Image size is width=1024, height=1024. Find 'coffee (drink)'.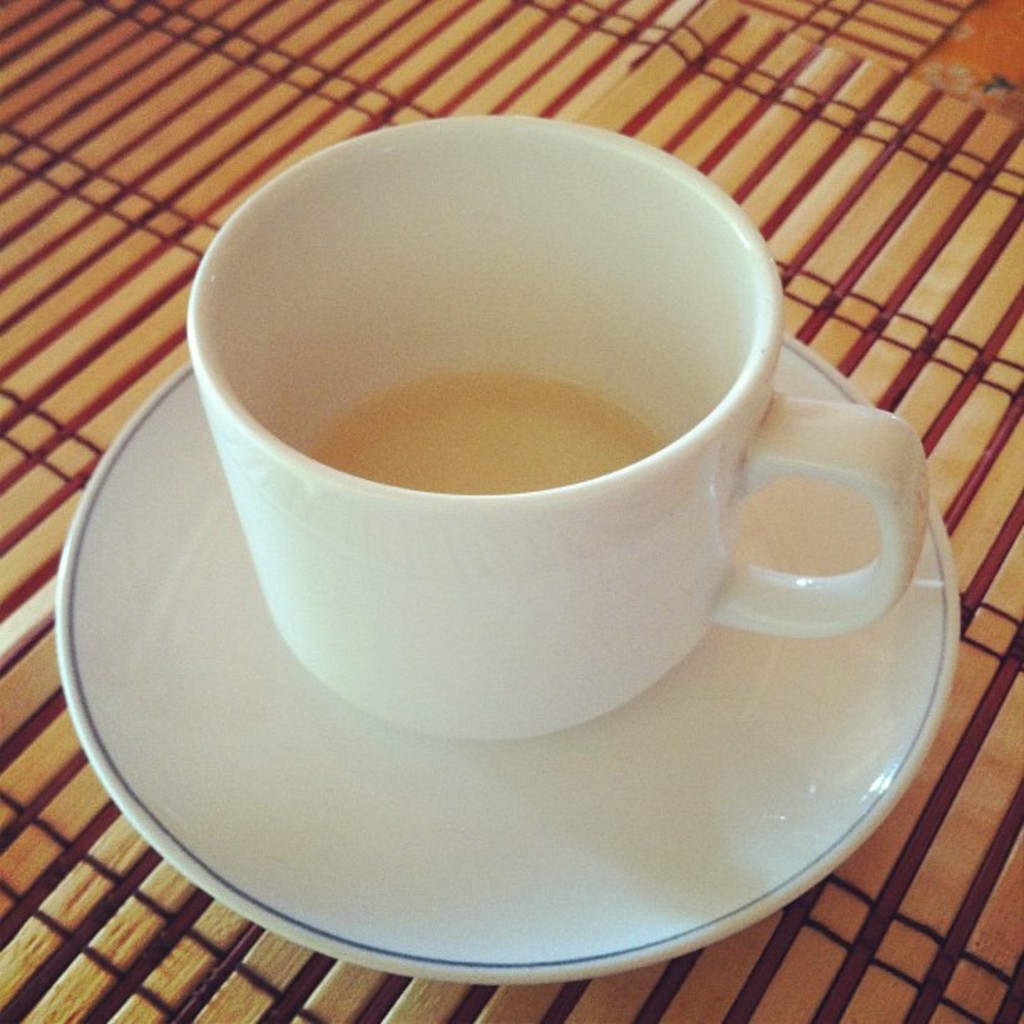
298, 373, 651, 489.
